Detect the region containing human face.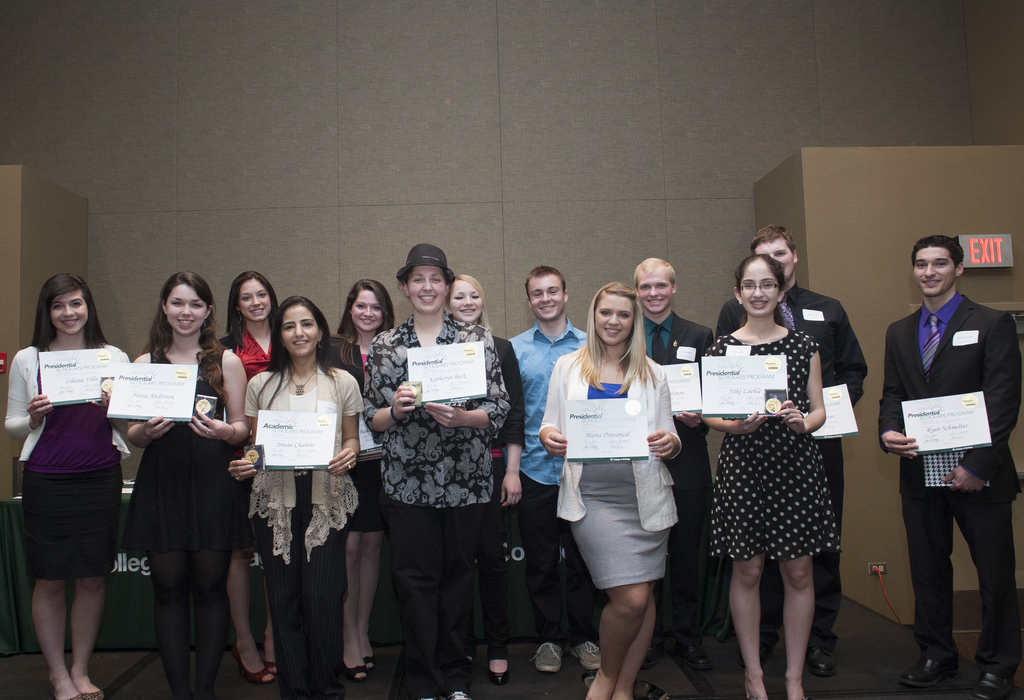
bbox=(166, 284, 204, 334).
